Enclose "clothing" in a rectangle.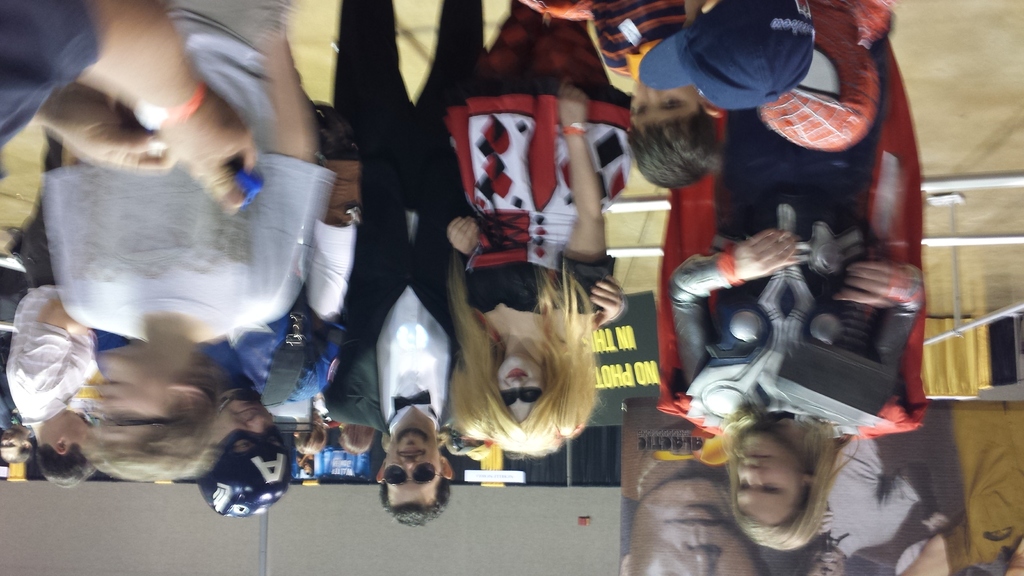
left=642, top=0, right=818, bottom=115.
